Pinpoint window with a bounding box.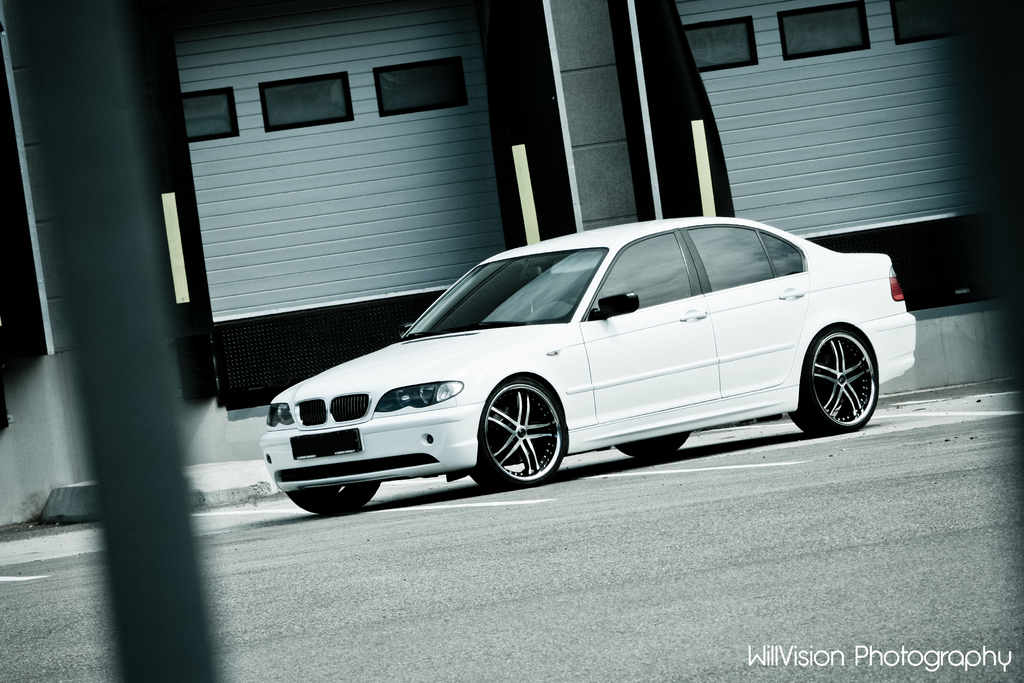
l=255, t=74, r=356, b=131.
